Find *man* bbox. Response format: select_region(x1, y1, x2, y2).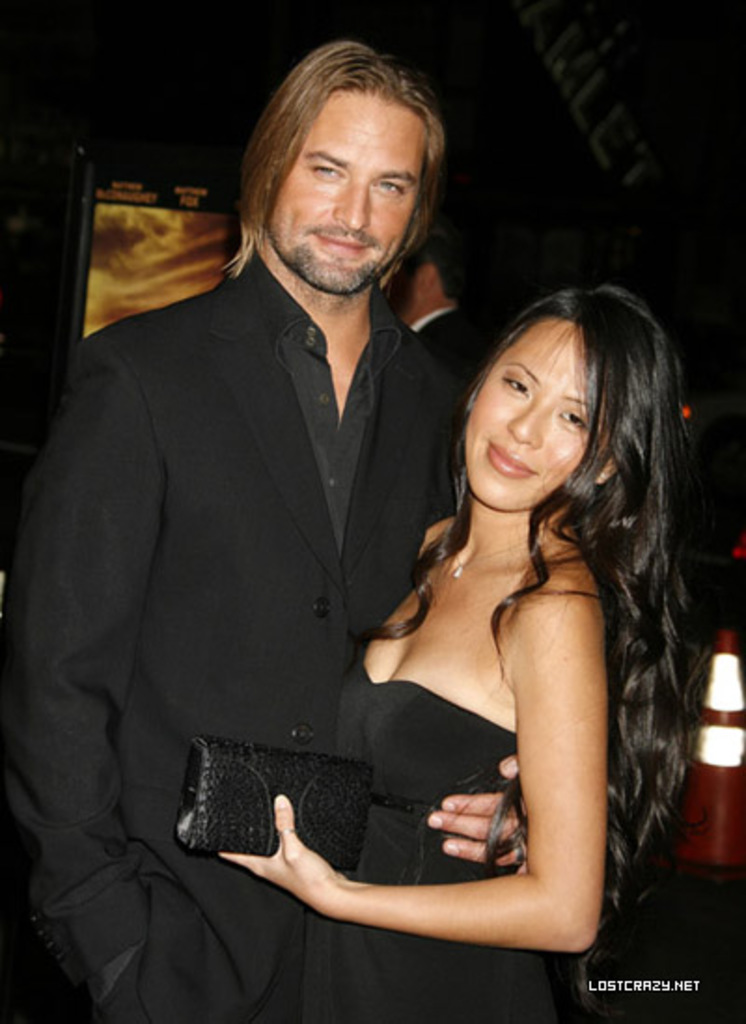
select_region(48, 50, 569, 983).
